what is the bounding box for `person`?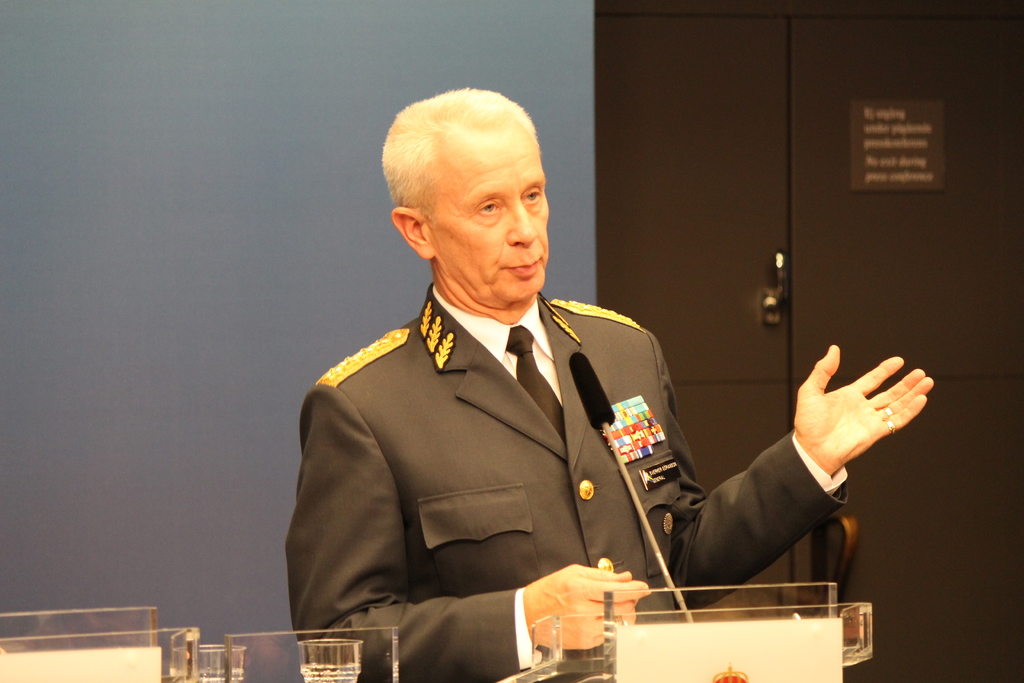
[285, 86, 935, 682].
